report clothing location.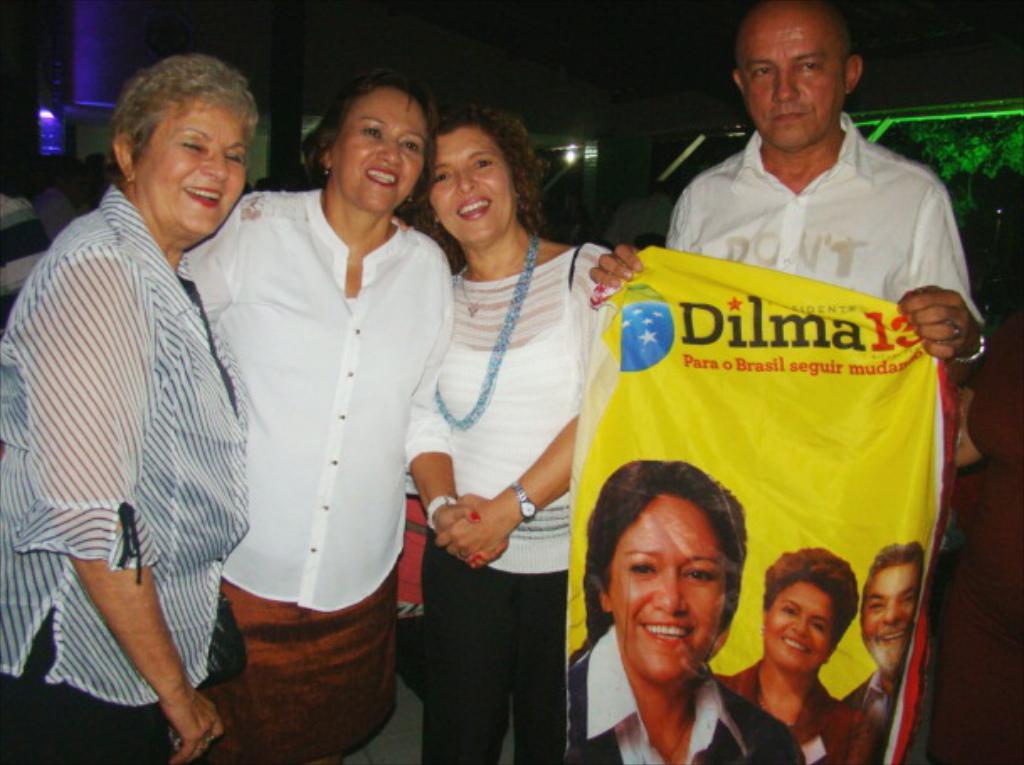
Report: [662,114,987,326].
